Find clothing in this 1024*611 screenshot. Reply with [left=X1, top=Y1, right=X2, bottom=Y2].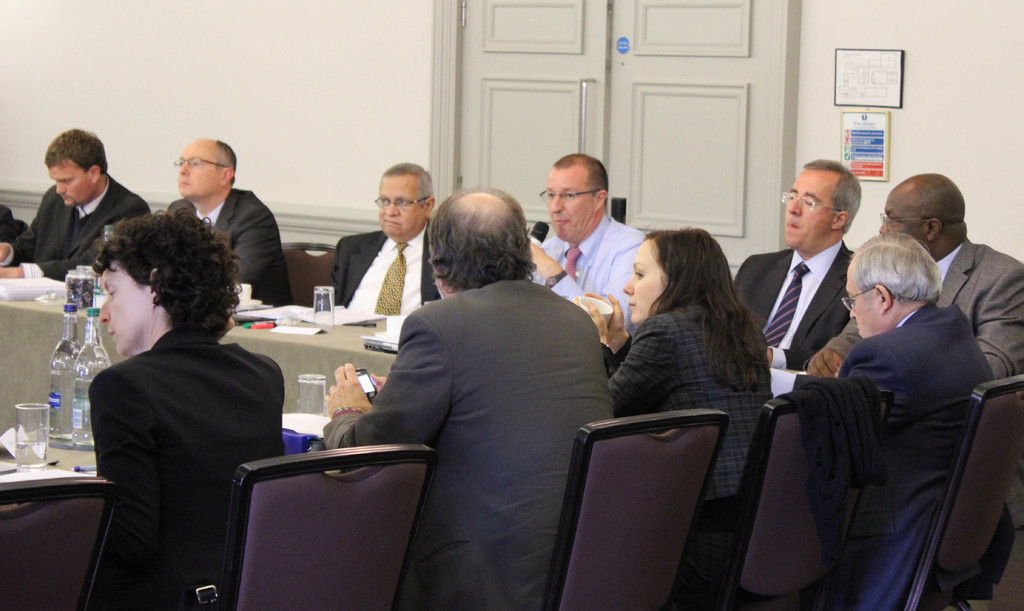
[left=612, top=292, right=775, bottom=570].
